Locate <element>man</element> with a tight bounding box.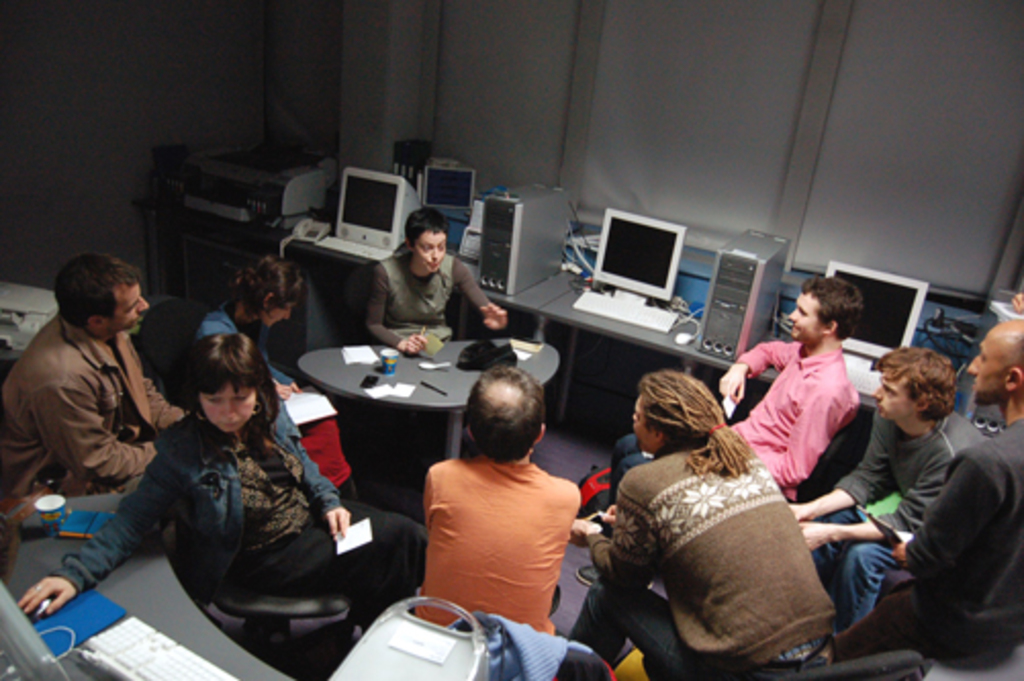
[x1=564, y1=366, x2=844, y2=671].
